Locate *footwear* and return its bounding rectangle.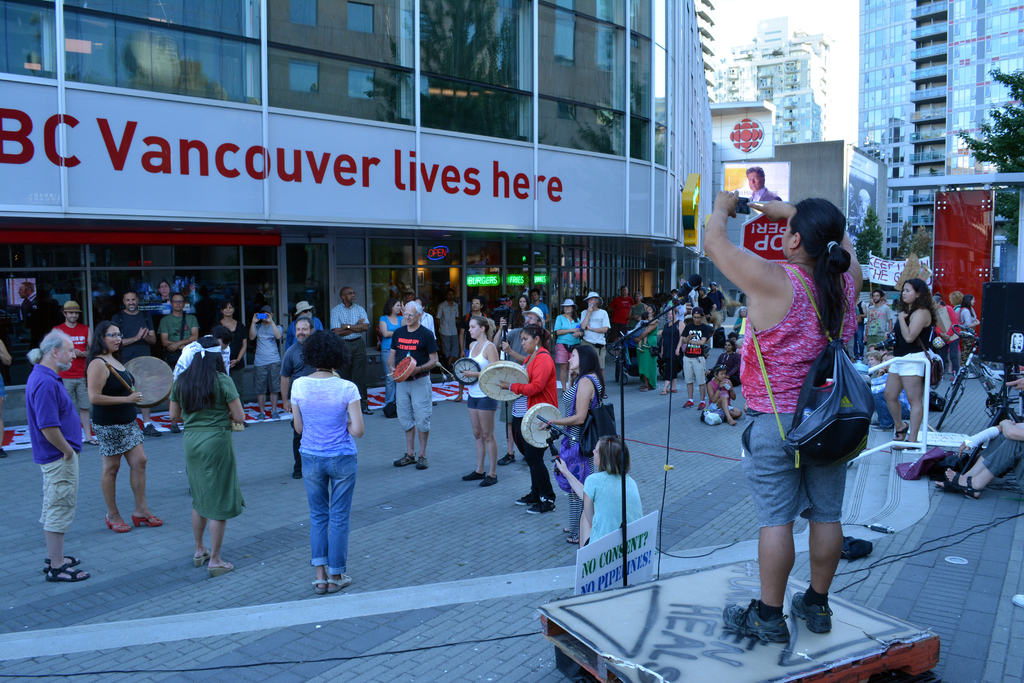
box=[557, 522, 575, 533].
